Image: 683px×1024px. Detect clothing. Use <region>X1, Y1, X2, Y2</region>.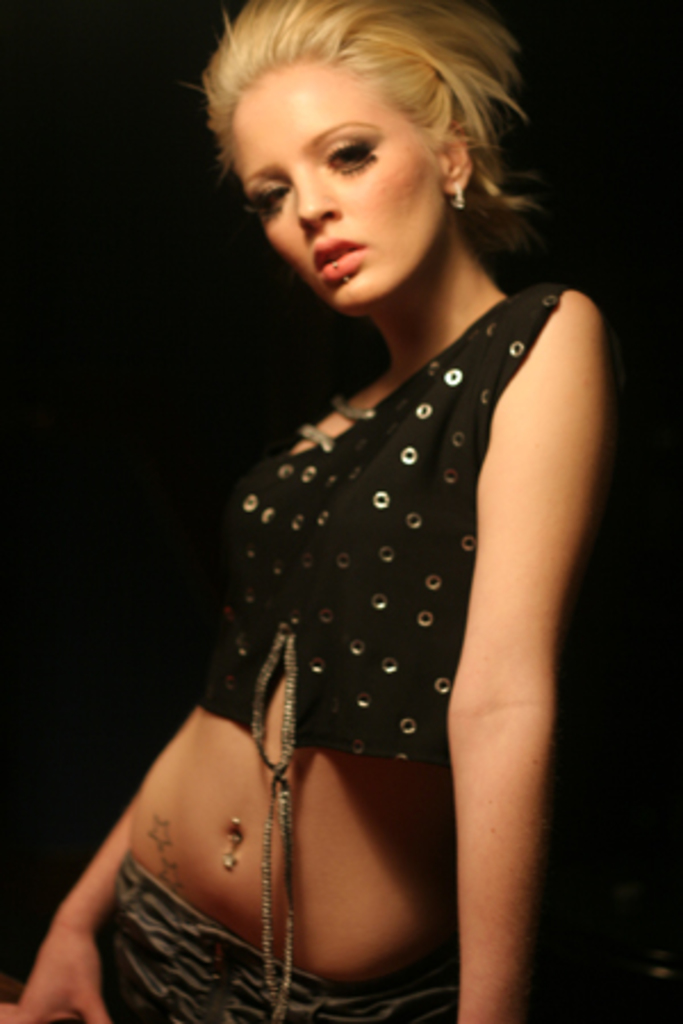
<region>180, 237, 606, 947</region>.
